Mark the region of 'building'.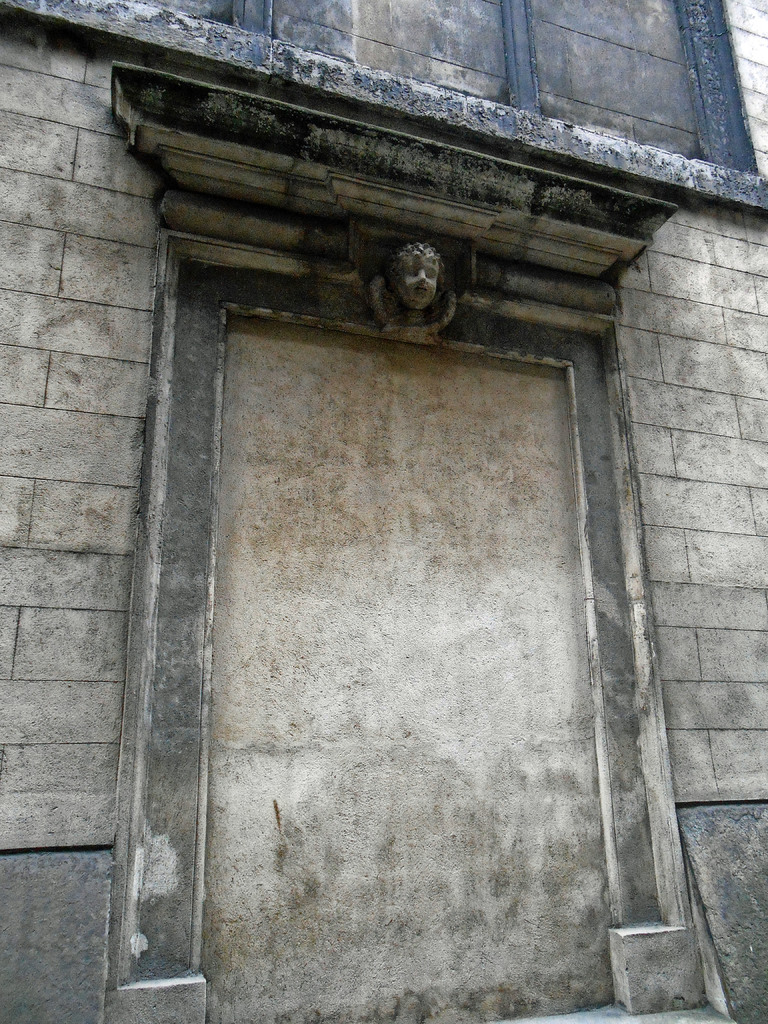
Region: (0,3,767,1023).
